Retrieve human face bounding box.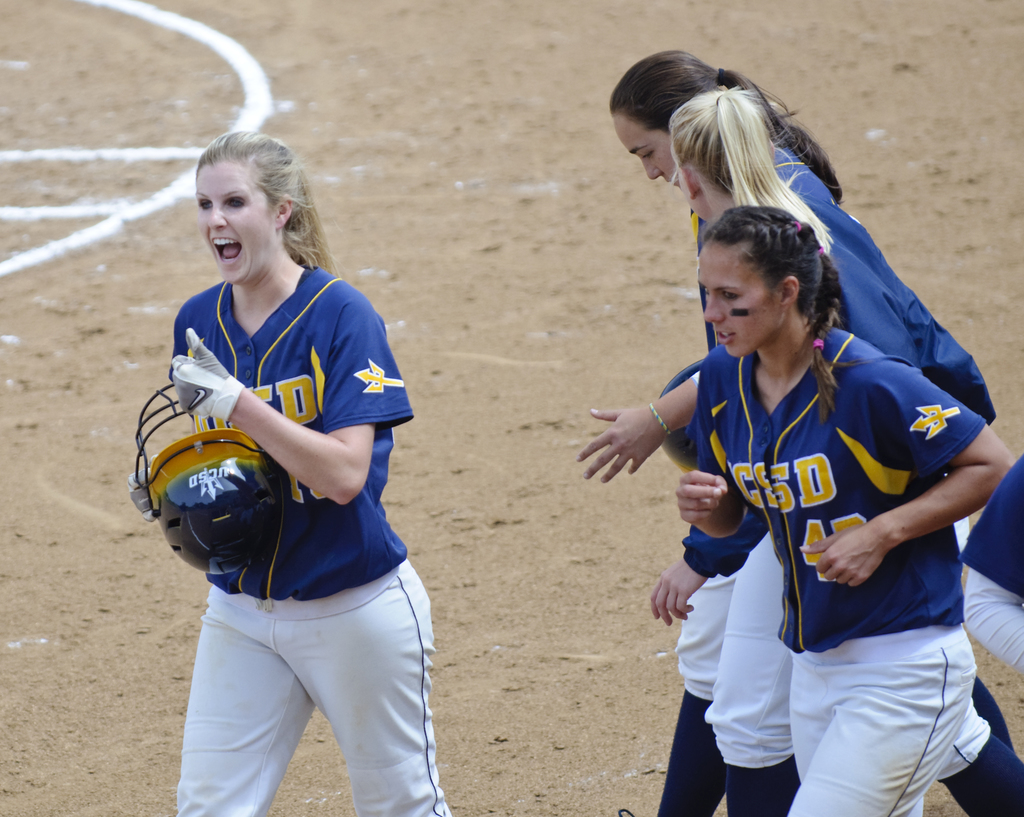
Bounding box: [x1=616, y1=113, x2=684, y2=191].
